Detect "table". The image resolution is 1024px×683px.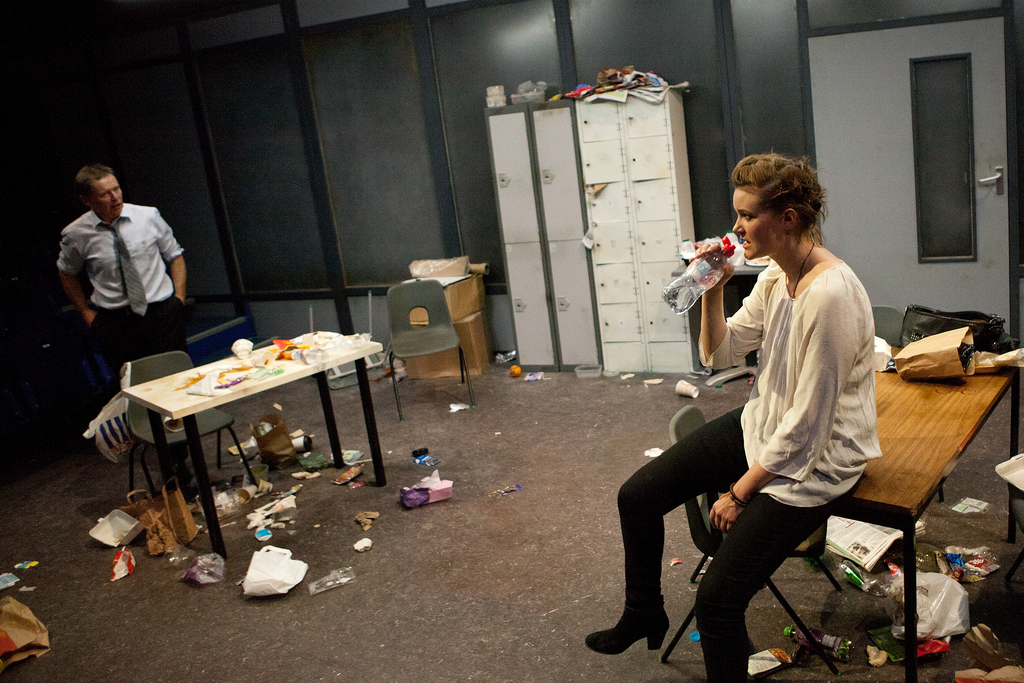
Rect(729, 327, 1023, 682).
